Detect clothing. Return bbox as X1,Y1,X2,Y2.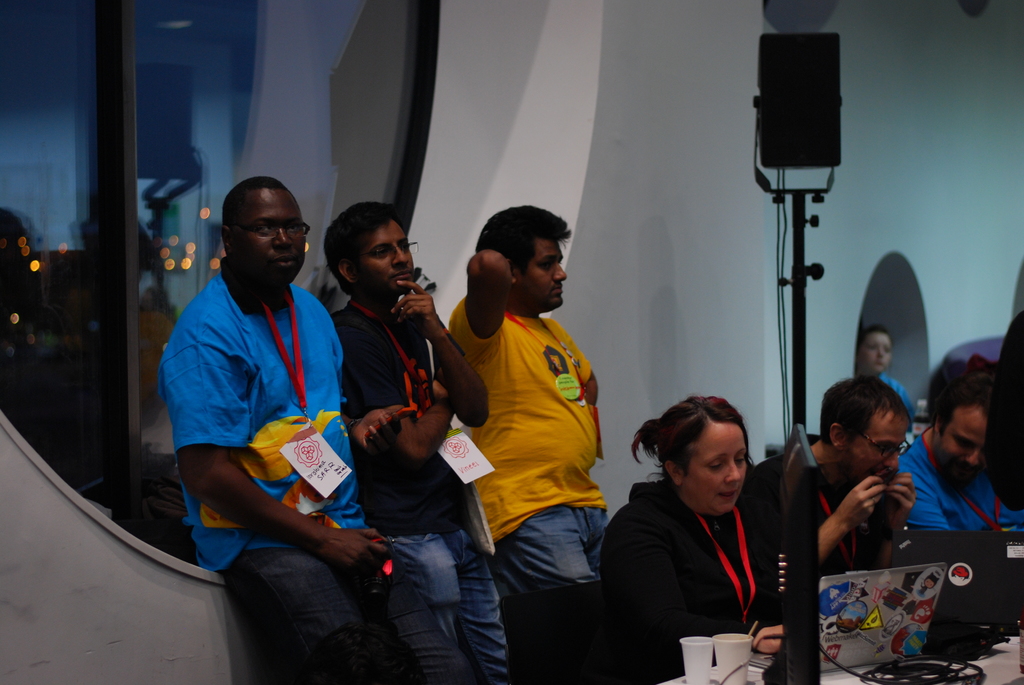
326,305,516,684.
